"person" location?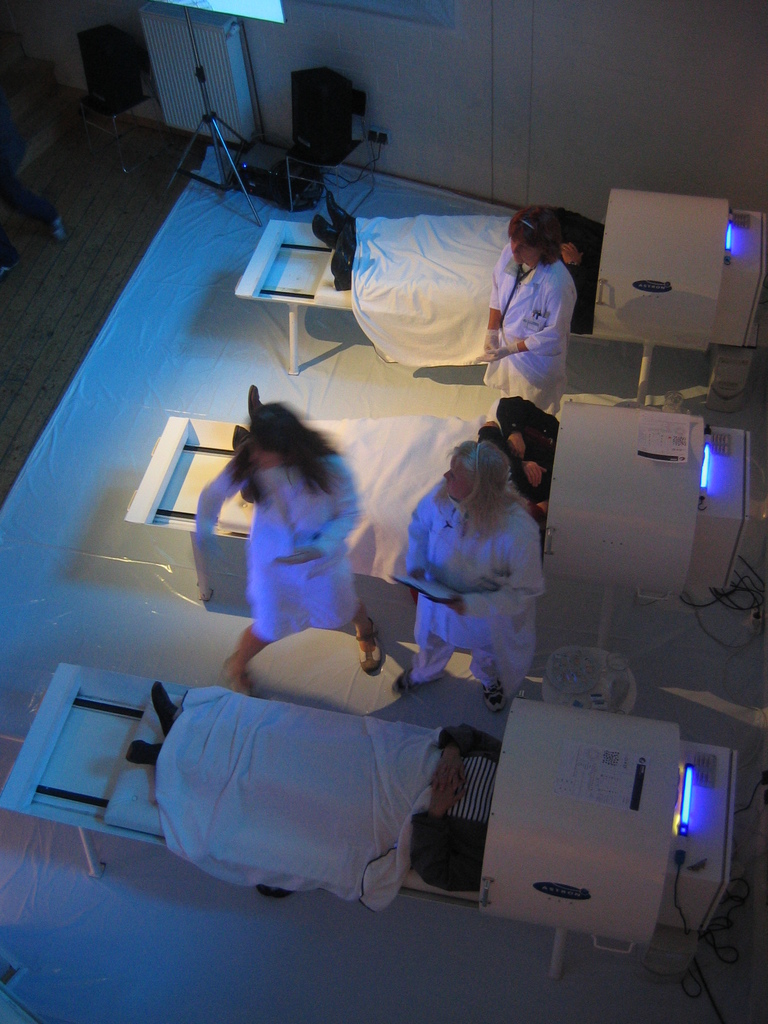
crop(196, 404, 374, 693)
